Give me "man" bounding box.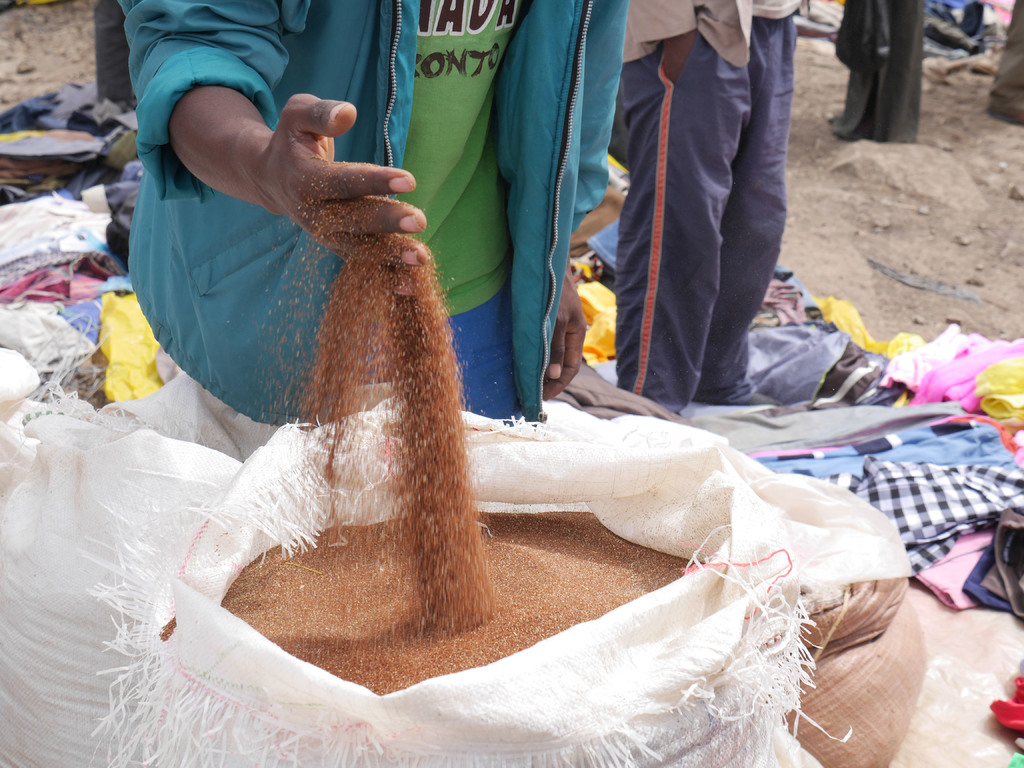
[120, 0, 629, 421].
